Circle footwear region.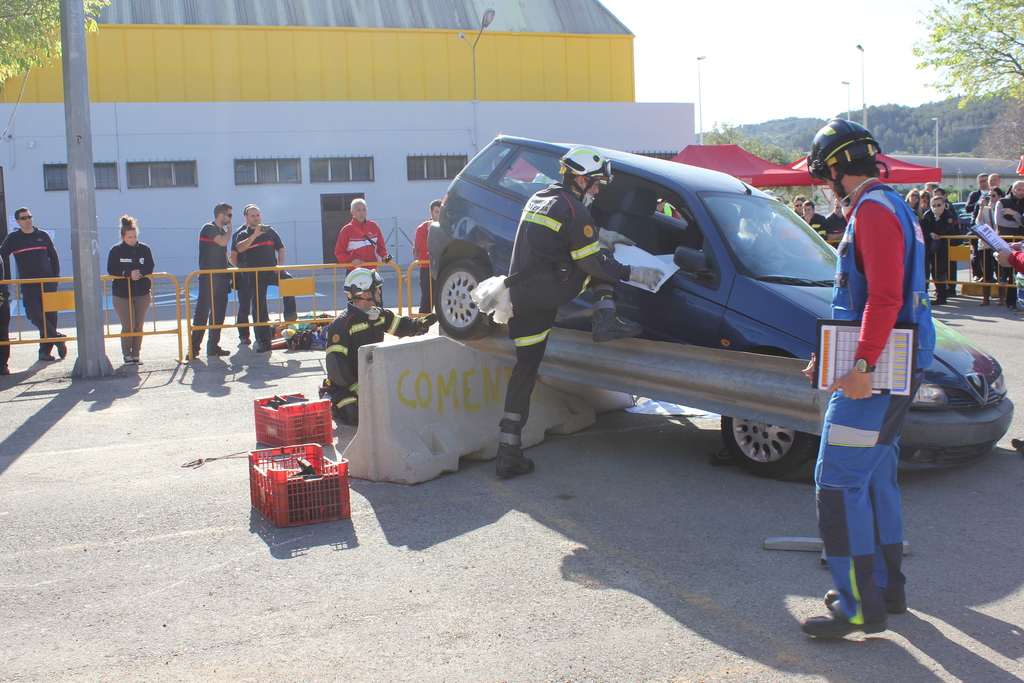
Region: rect(493, 450, 538, 479).
